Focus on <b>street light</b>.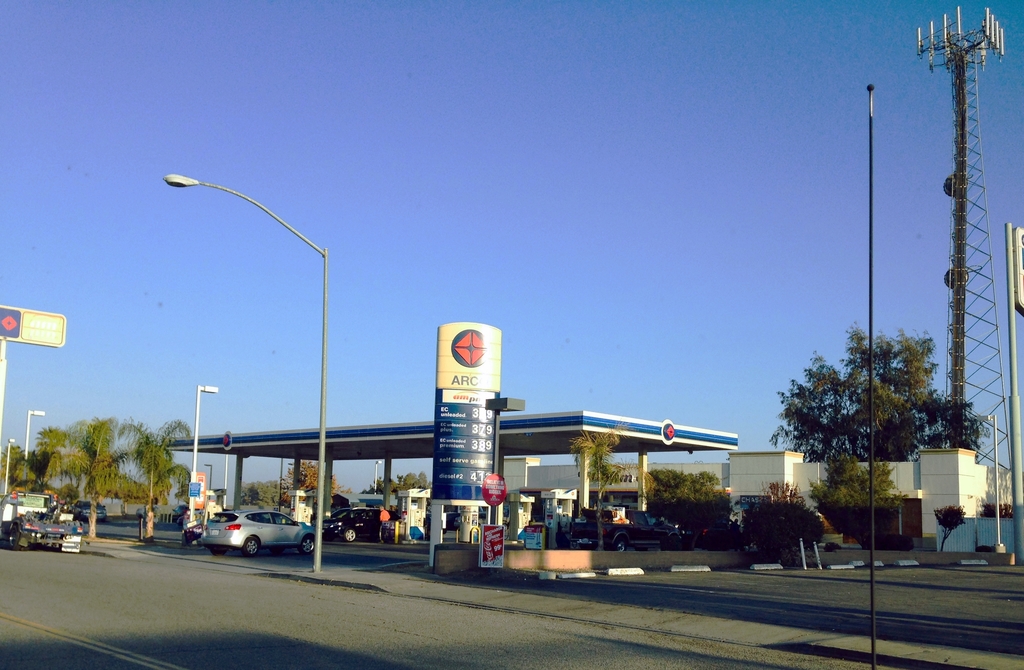
Focused at box=[1, 437, 19, 496].
